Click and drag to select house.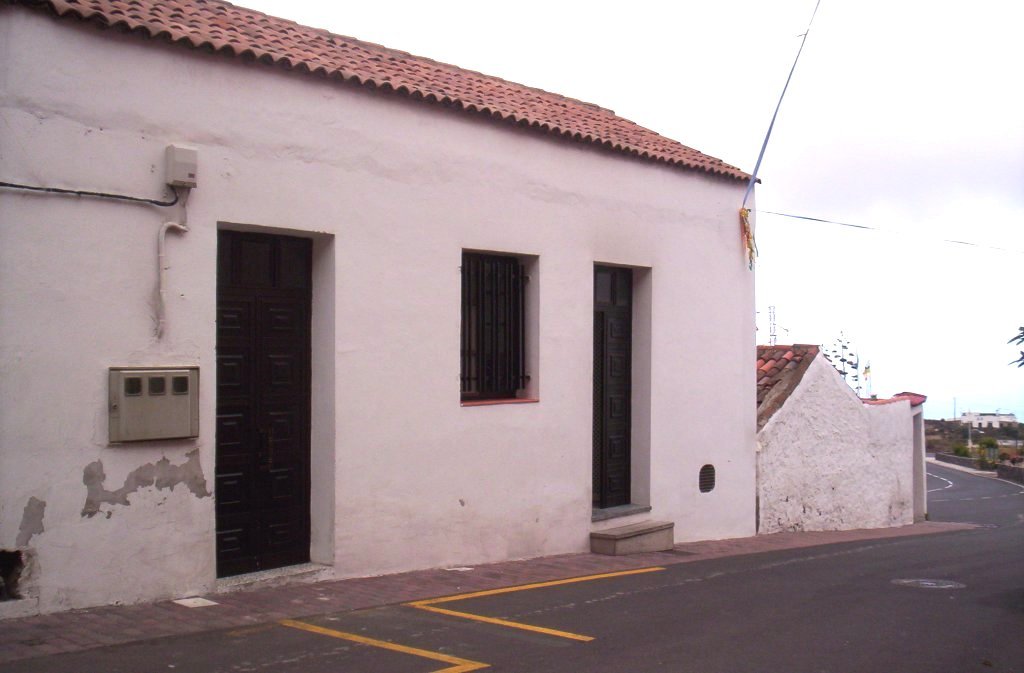
Selection: [0,0,758,627].
